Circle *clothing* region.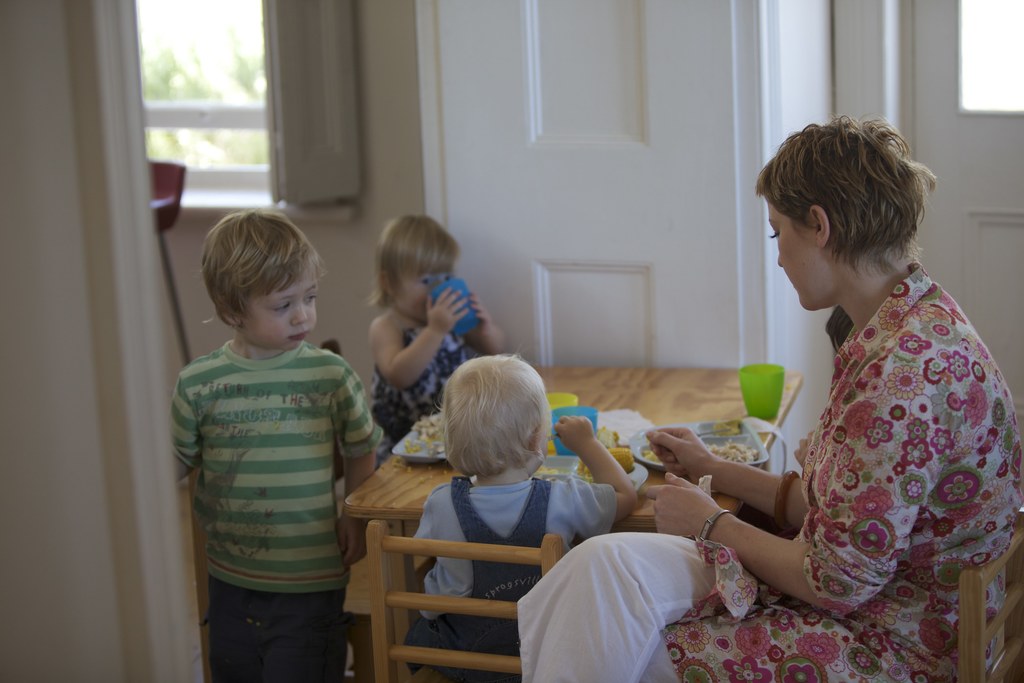
Region: BBox(378, 308, 479, 452).
